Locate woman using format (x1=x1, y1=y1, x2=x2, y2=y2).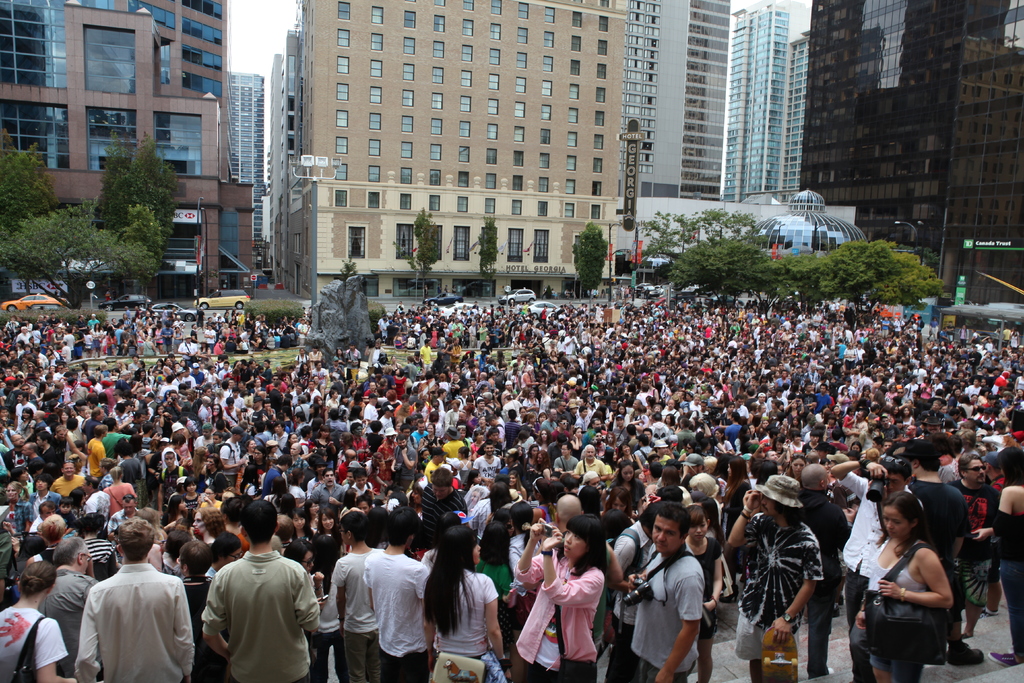
(x1=457, y1=486, x2=484, y2=518).
